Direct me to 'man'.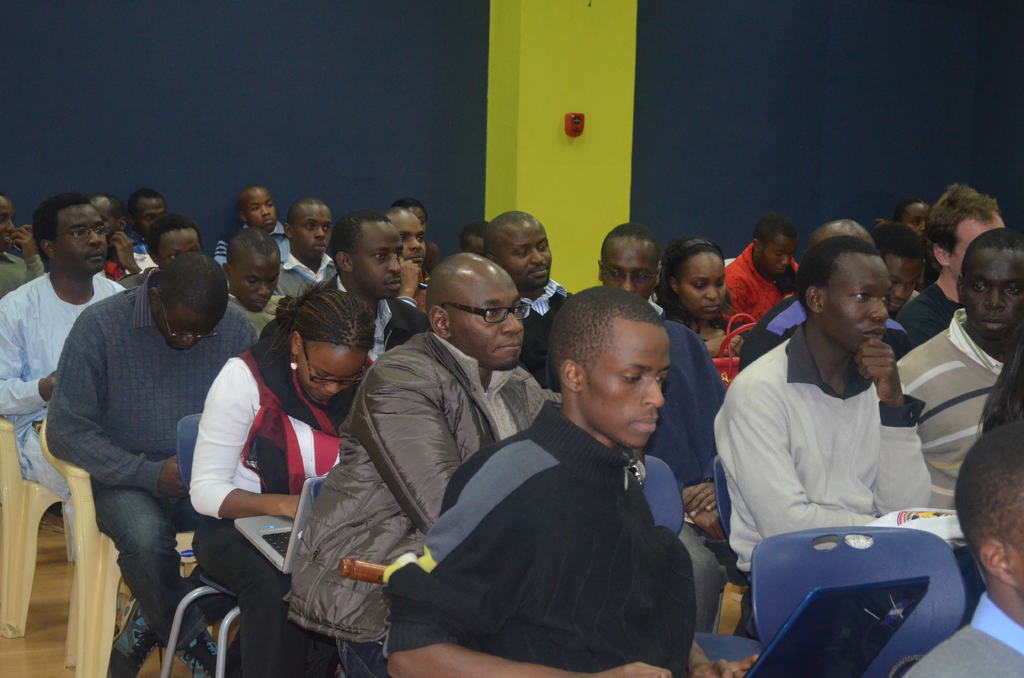
Direction: box(44, 250, 259, 677).
